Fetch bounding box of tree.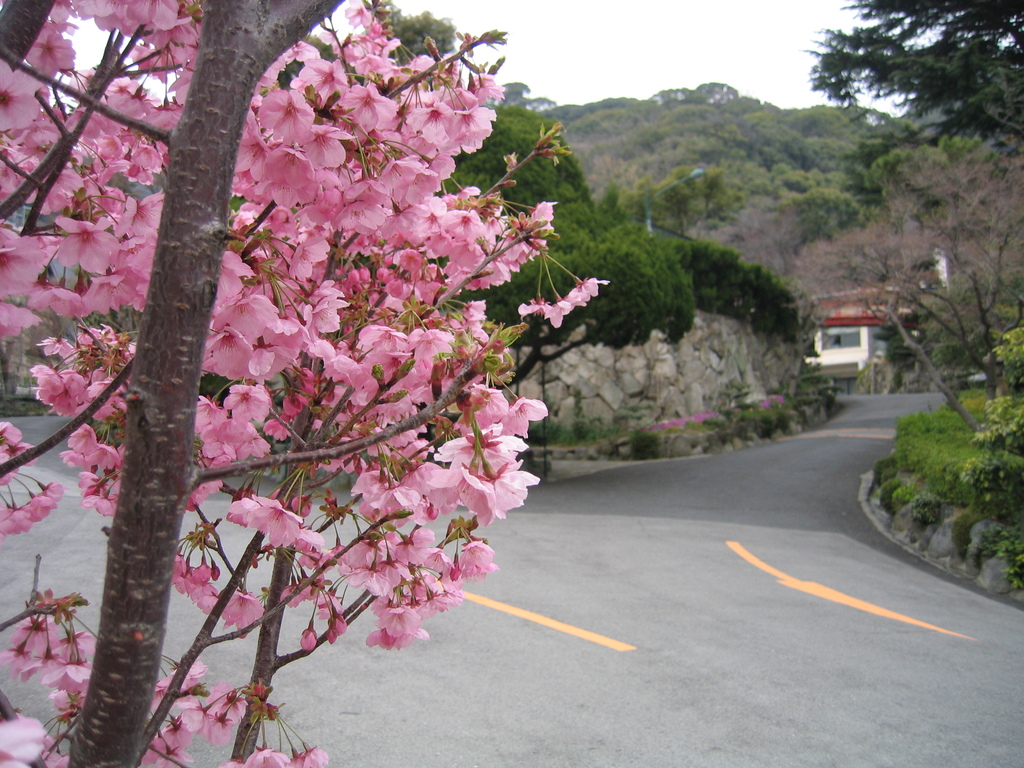
Bbox: 755,172,858,249.
